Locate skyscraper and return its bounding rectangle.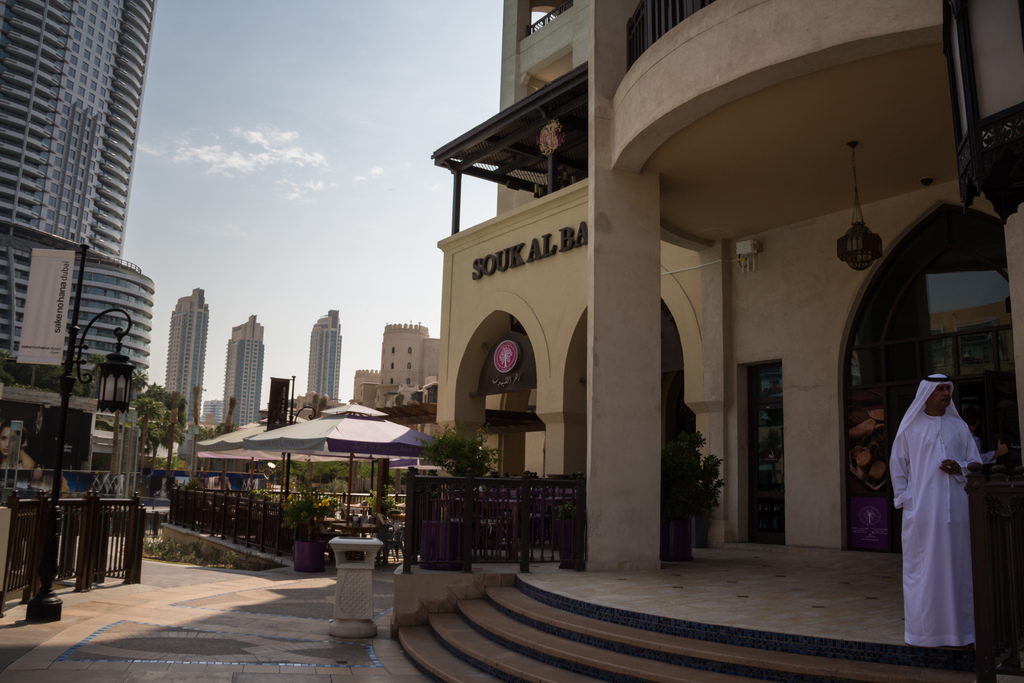
[left=213, top=318, right=264, bottom=438].
